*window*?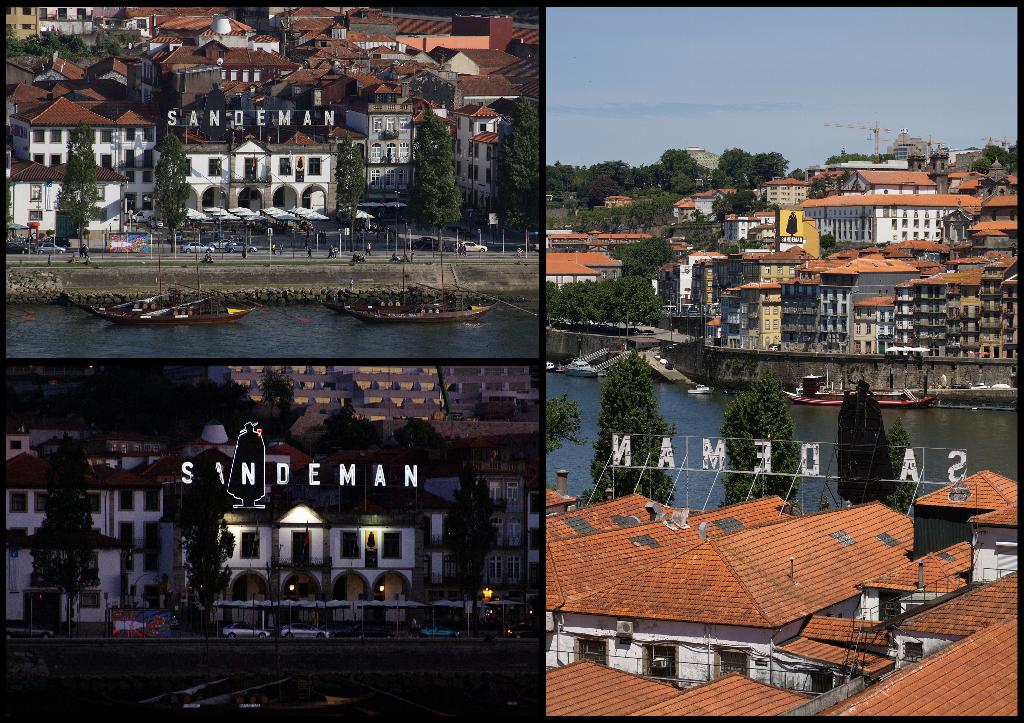
locate(289, 531, 312, 566)
